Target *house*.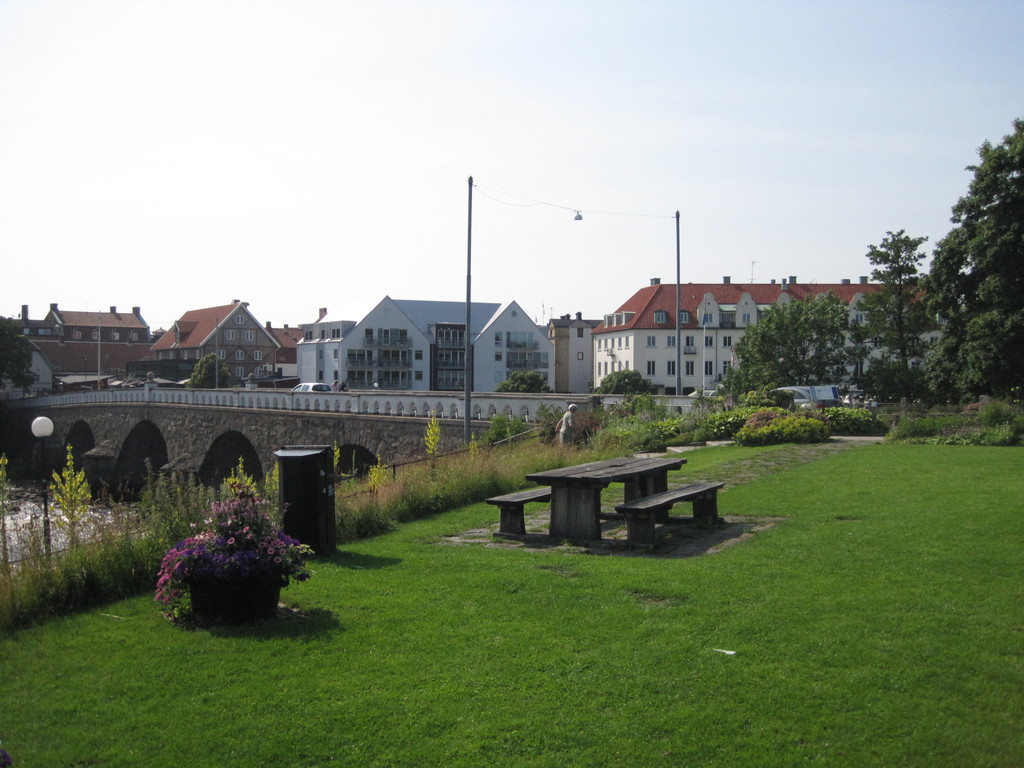
Target region: bbox(362, 302, 494, 395).
